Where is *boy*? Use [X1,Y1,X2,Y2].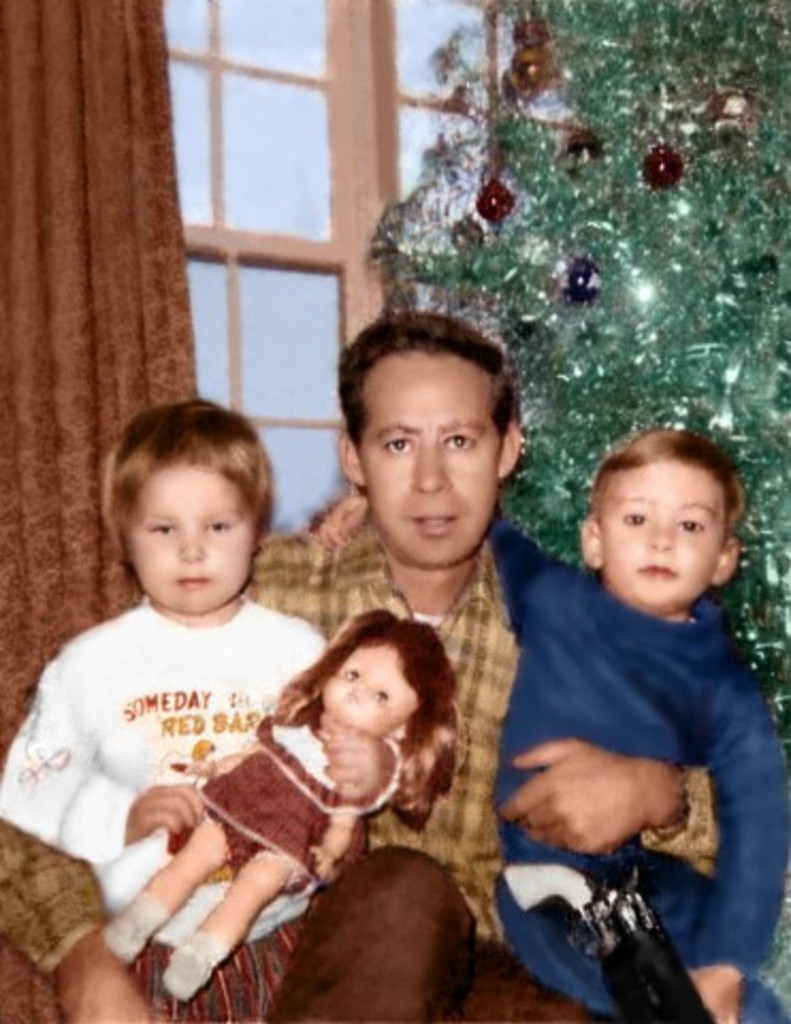
[461,418,774,943].
